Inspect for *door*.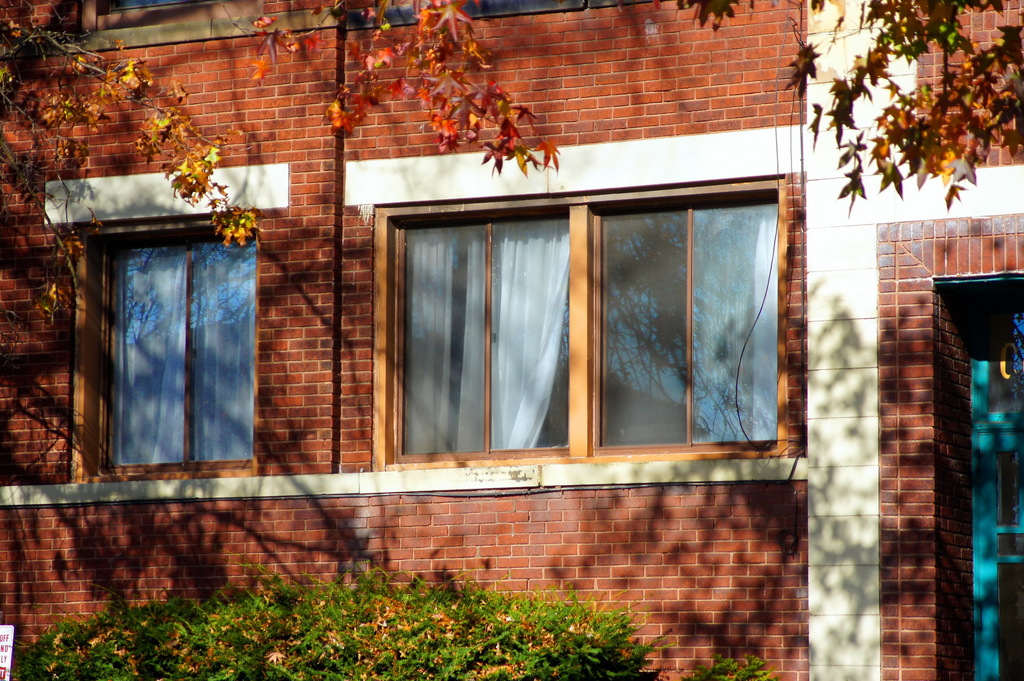
Inspection: (972, 430, 1023, 680).
